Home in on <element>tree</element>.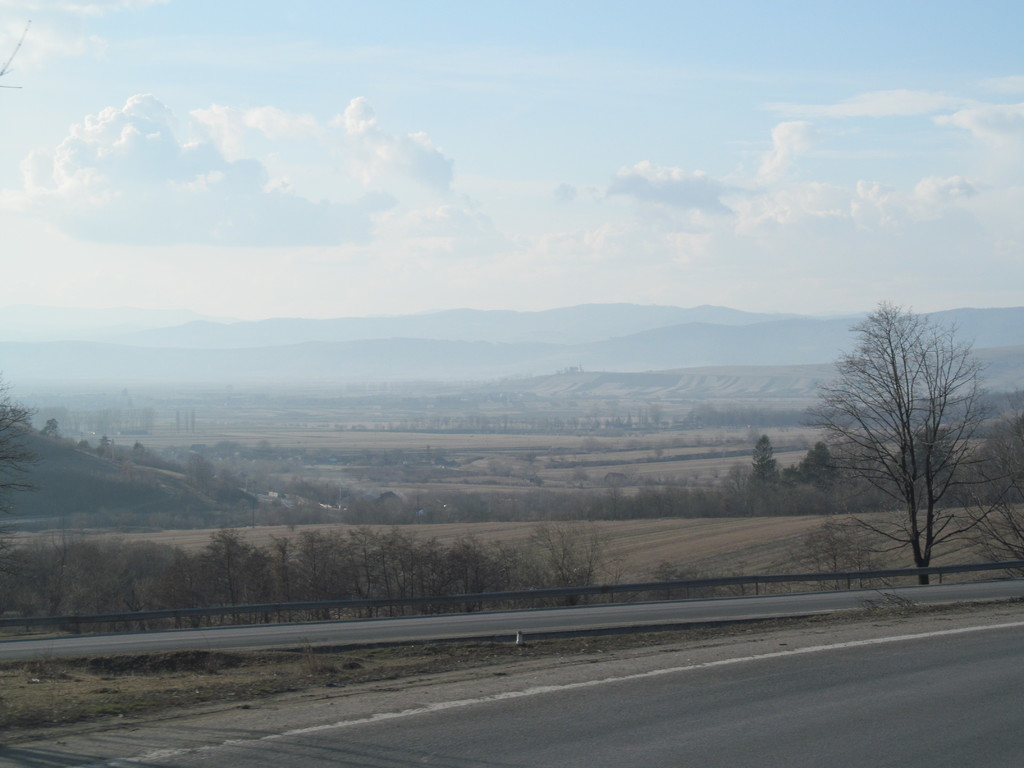
Homed in at <box>975,410,1023,565</box>.
